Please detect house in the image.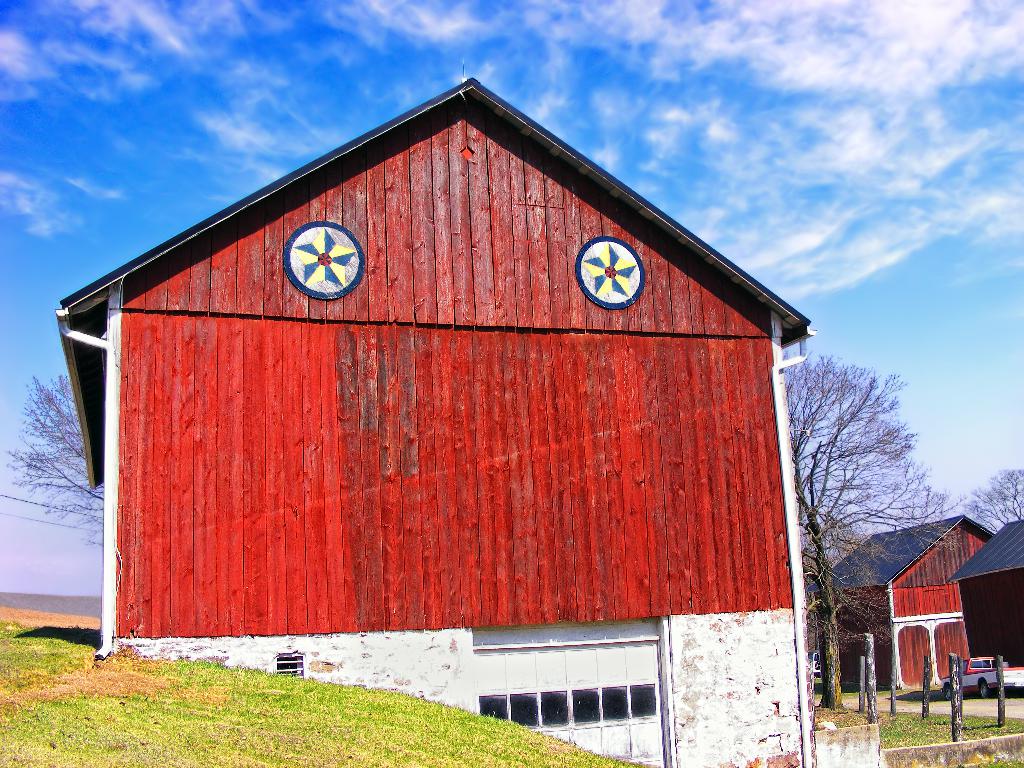
806, 509, 1001, 693.
